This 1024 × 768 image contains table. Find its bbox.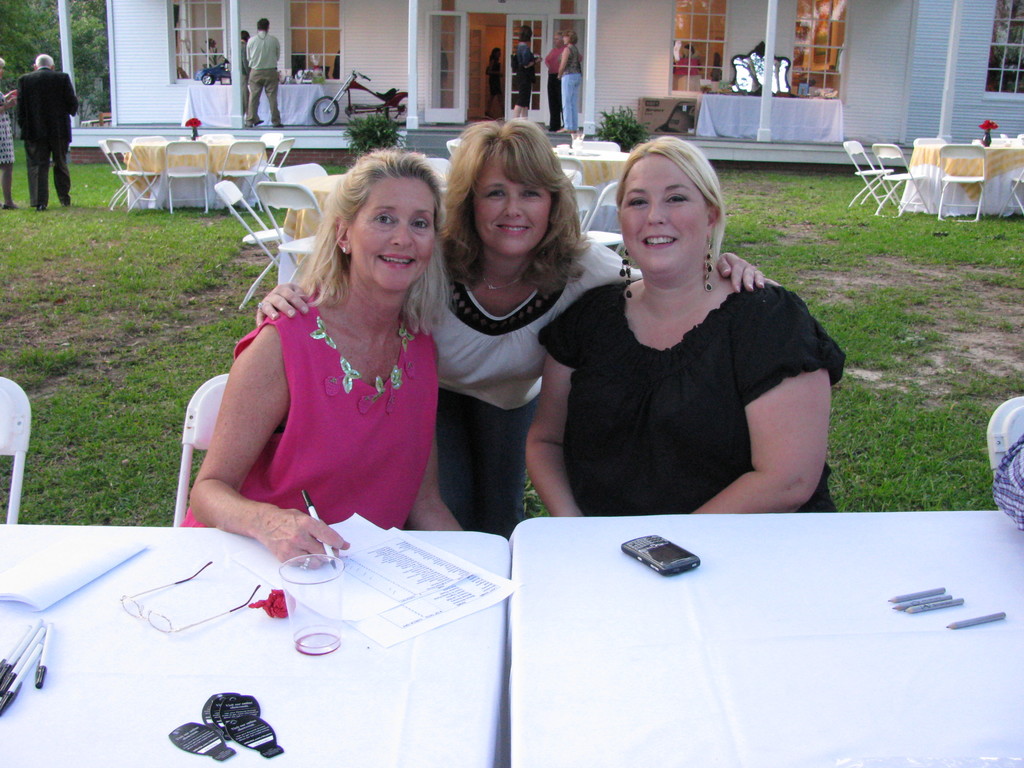
box(280, 170, 449, 272).
